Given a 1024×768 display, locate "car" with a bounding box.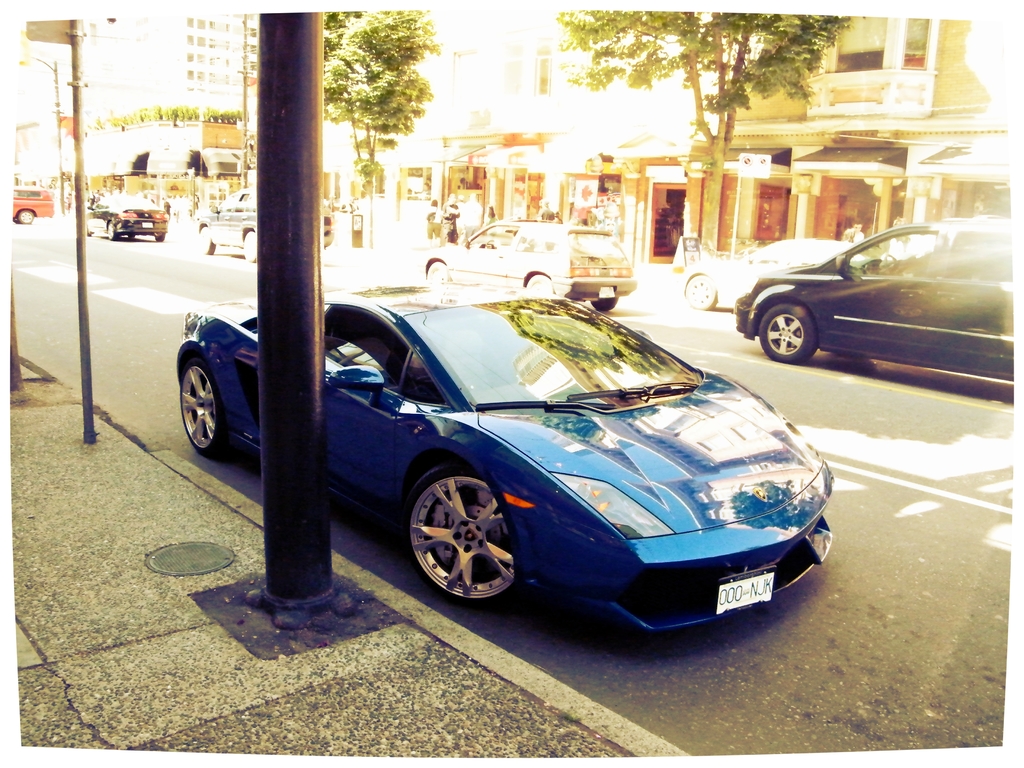
Located: Rect(3, 184, 51, 224).
